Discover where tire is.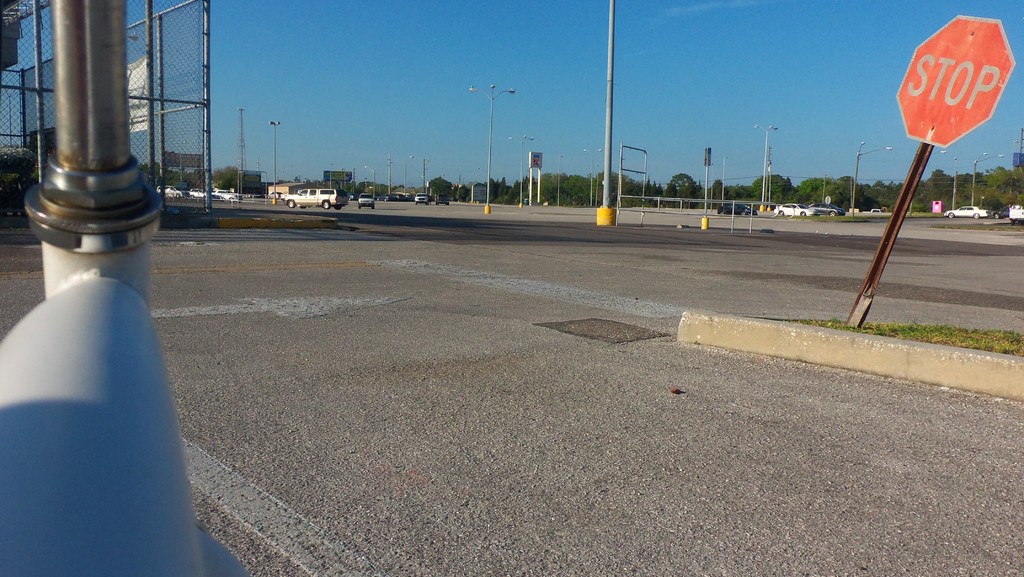
Discovered at 357:202:360:210.
